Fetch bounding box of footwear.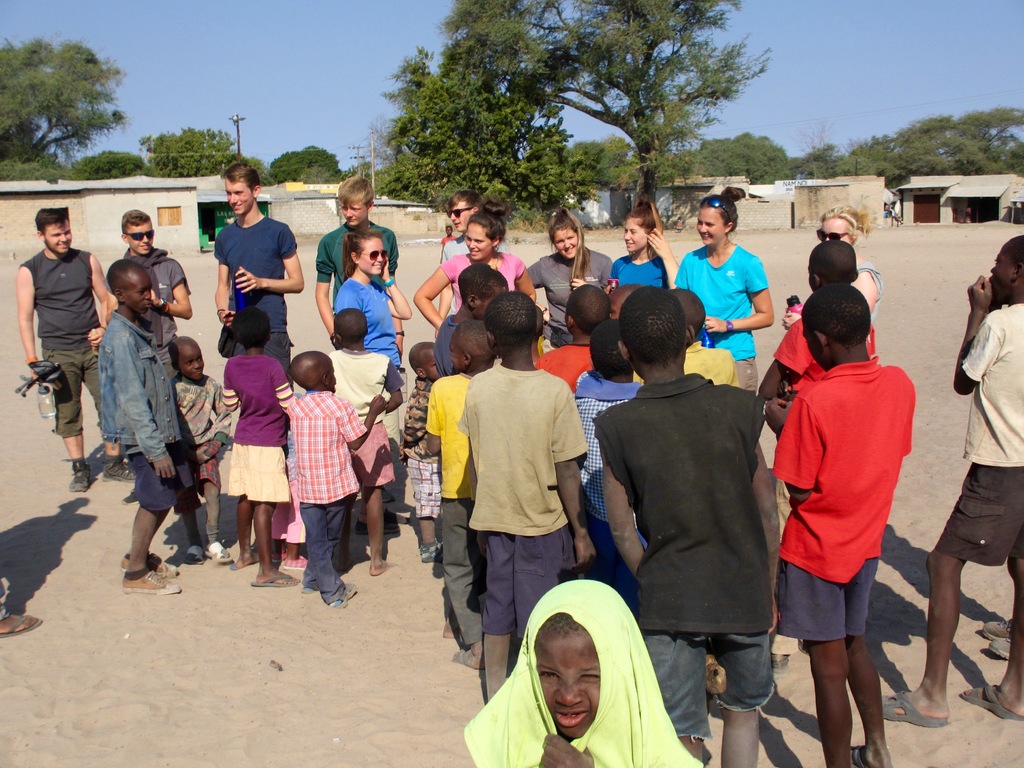
Bbox: bbox=[448, 645, 480, 672].
